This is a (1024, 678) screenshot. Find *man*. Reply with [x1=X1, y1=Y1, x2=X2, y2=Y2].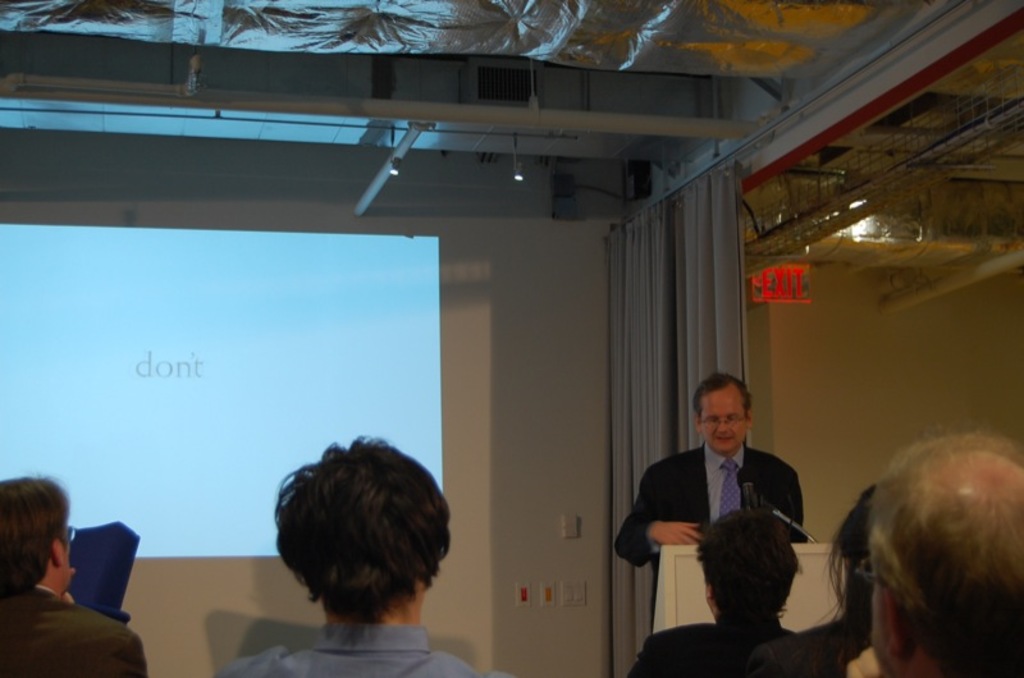
[x1=856, y1=425, x2=1023, y2=677].
